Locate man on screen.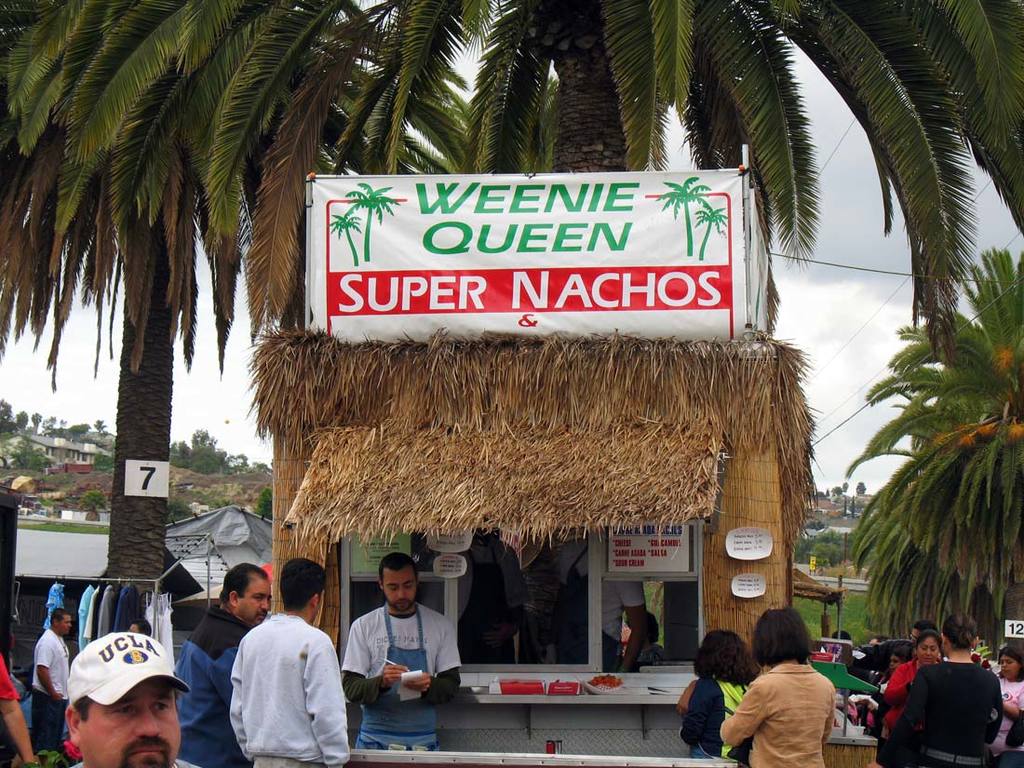
On screen at bbox(231, 560, 350, 767).
